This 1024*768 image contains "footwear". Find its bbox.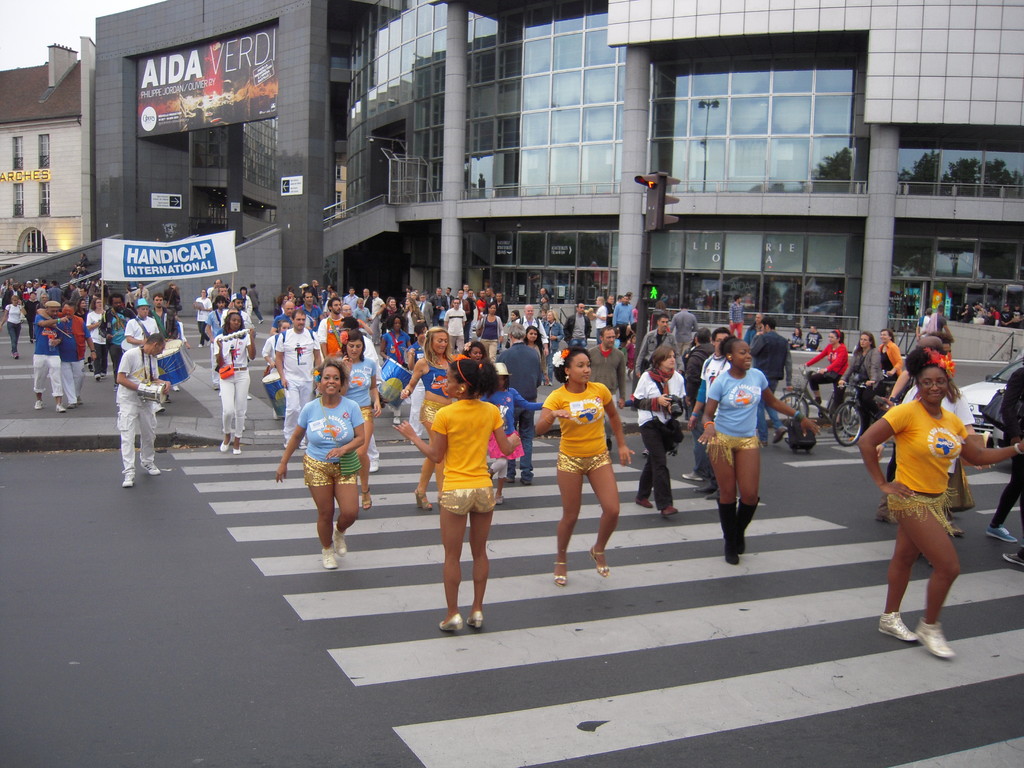
(541, 377, 545, 387).
